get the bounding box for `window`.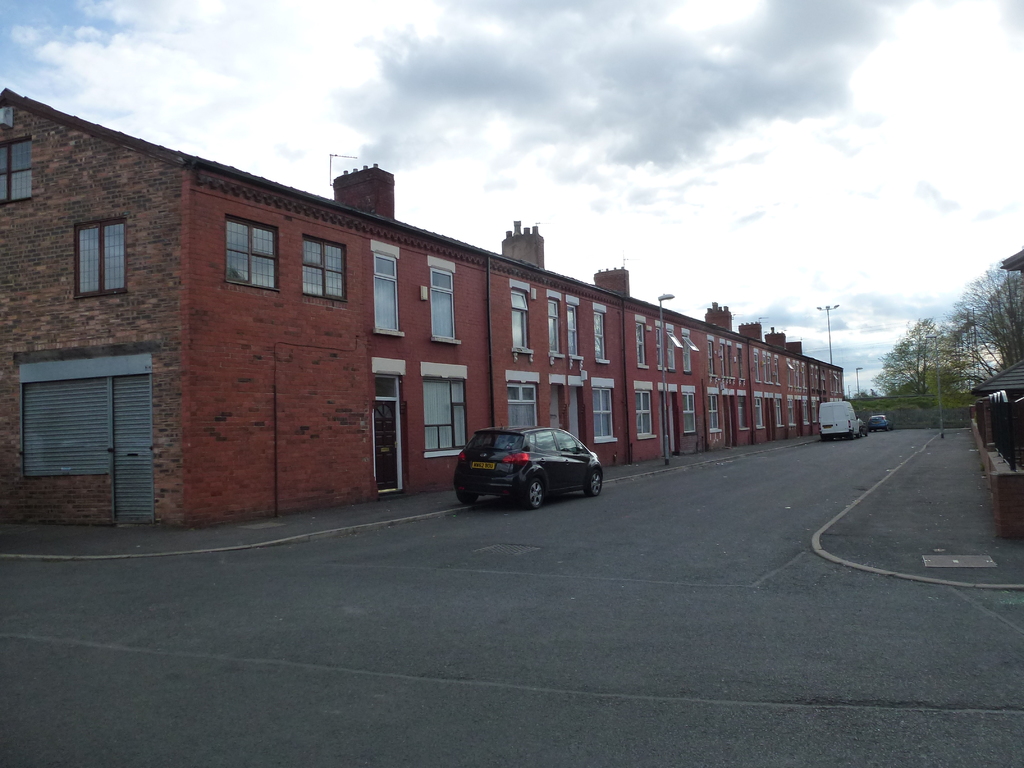
crop(684, 333, 700, 376).
